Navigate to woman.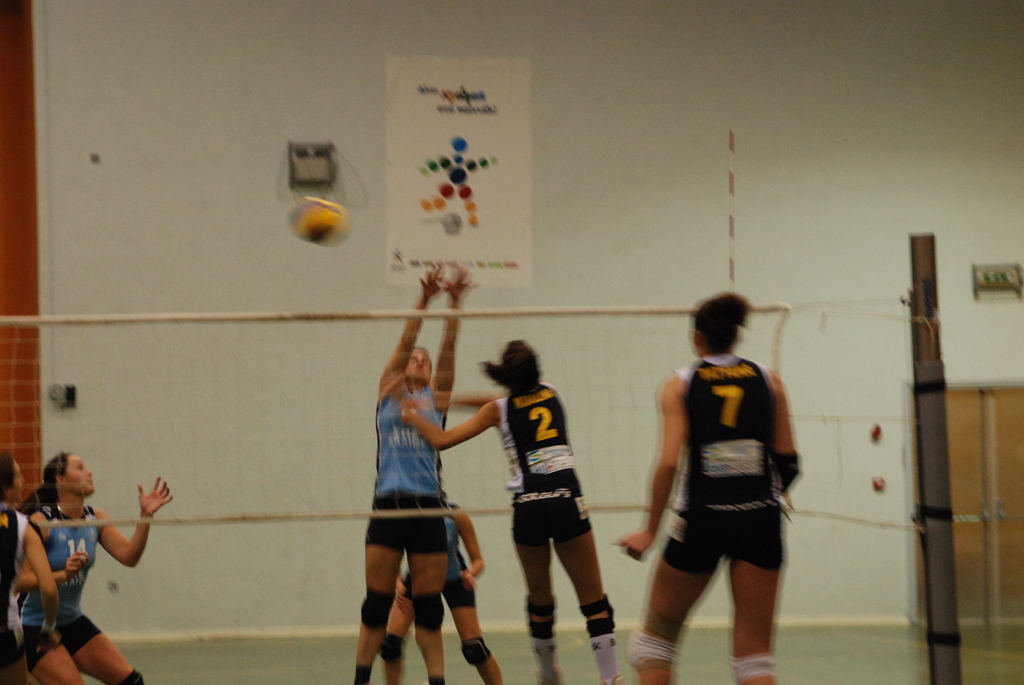
Navigation target: left=400, top=336, right=619, bottom=684.
